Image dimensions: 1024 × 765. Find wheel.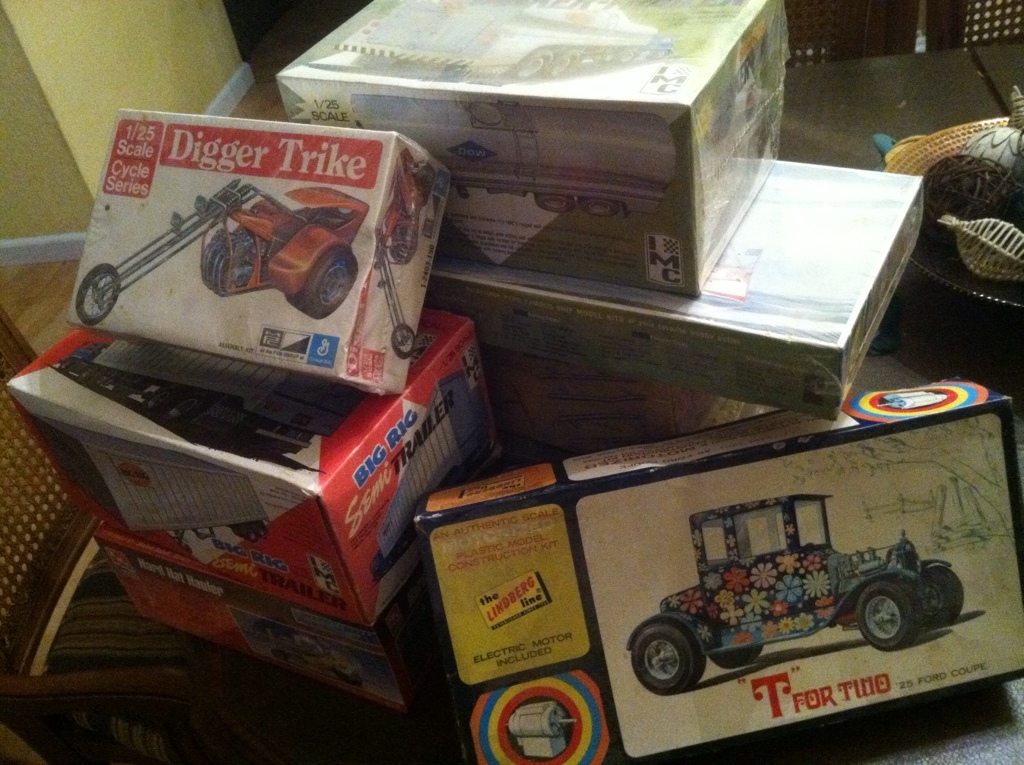
(x1=919, y1=562, x2=964, y2=637).
